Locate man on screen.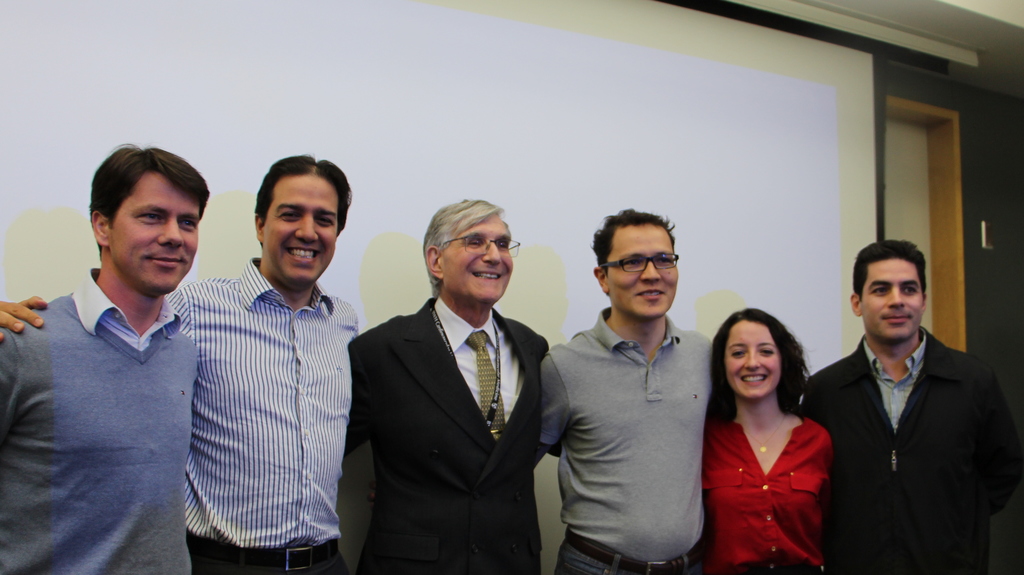
On screen at box=[0, 139, 203, 574].
